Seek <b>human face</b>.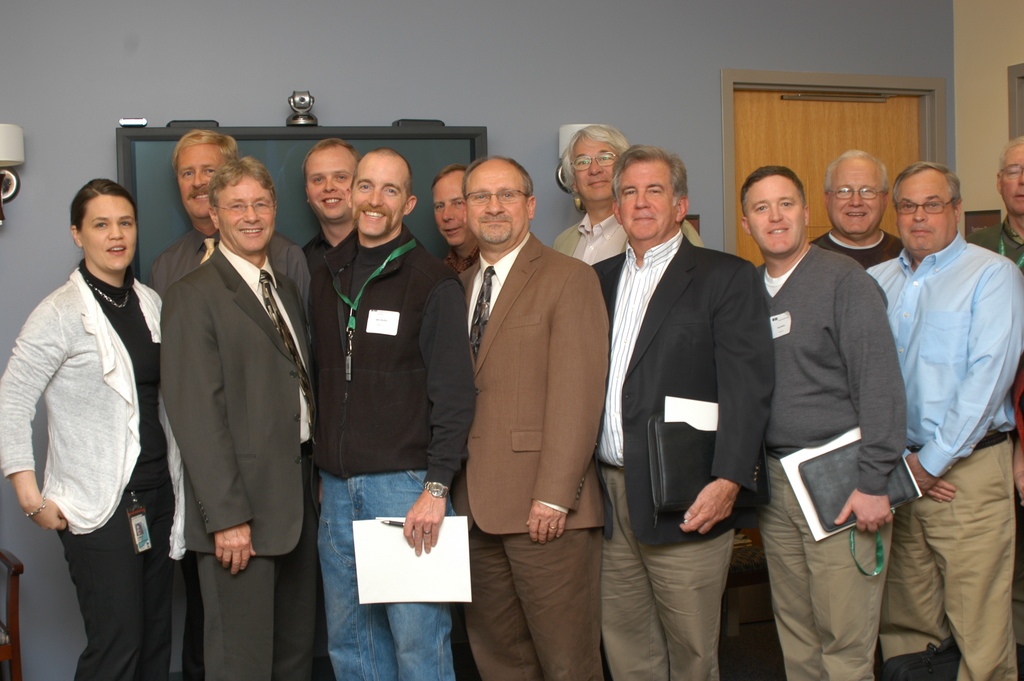
bbox=[616, 163, 675, 245].
